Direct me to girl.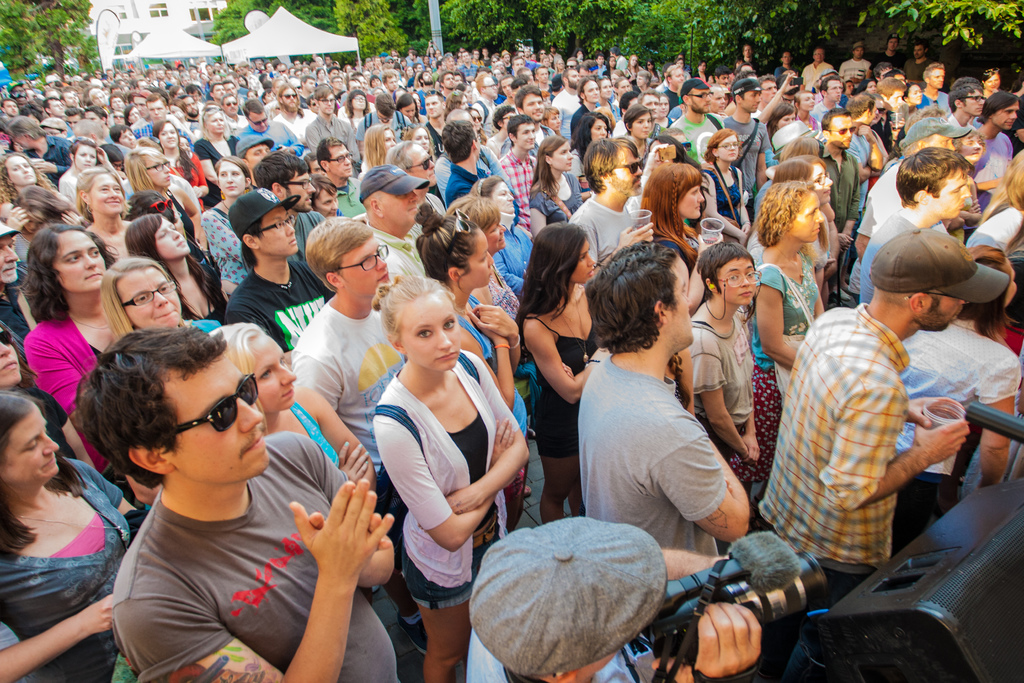
Direction: (left=0, top=151, right=44, bottom=199).
